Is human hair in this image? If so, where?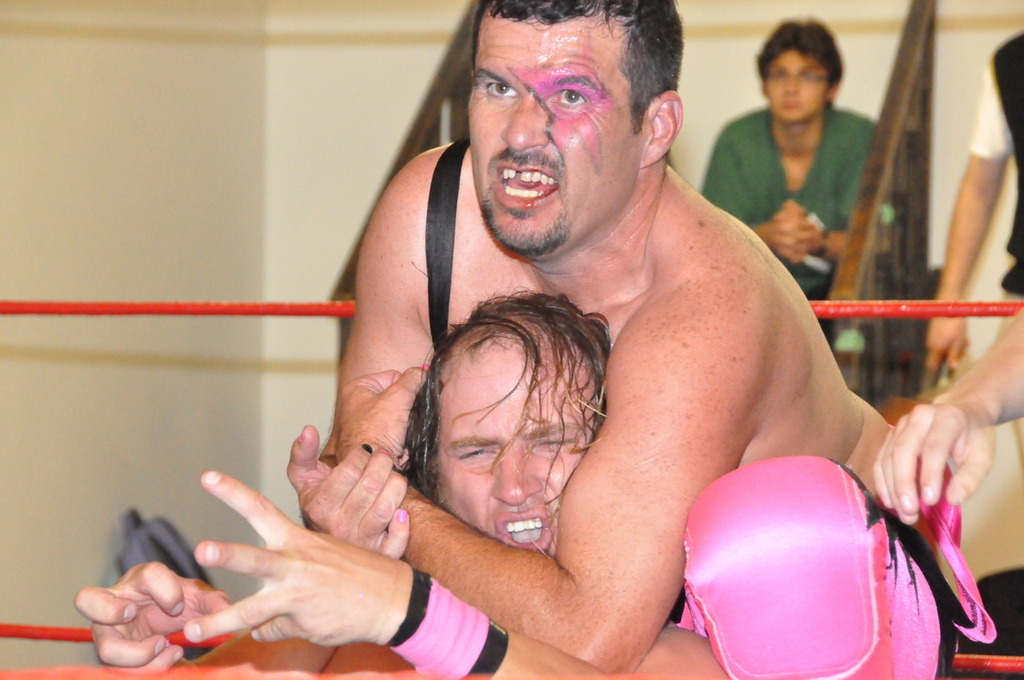
Yes, at (x1=469, y1=0, x2=685, y2=133).
